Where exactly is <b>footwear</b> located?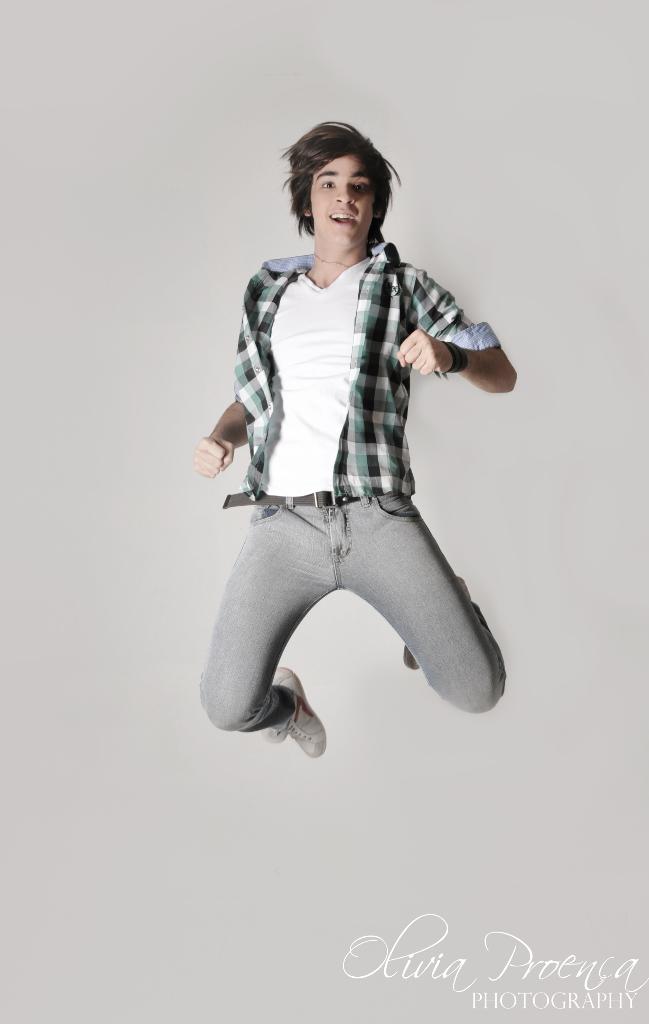
Its bounding box is {"x1": 272, "y1": 669, "x2": 325, "y2": 756}.
